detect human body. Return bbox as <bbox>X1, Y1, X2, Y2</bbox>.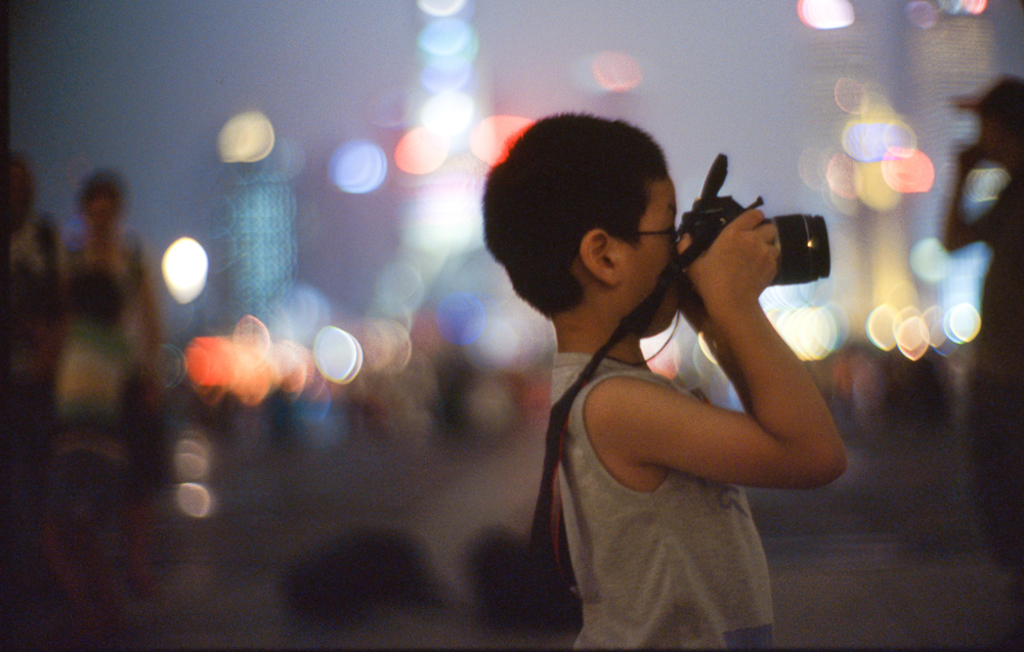
<bbox>940, 69, 1023, 549</bbox>.
